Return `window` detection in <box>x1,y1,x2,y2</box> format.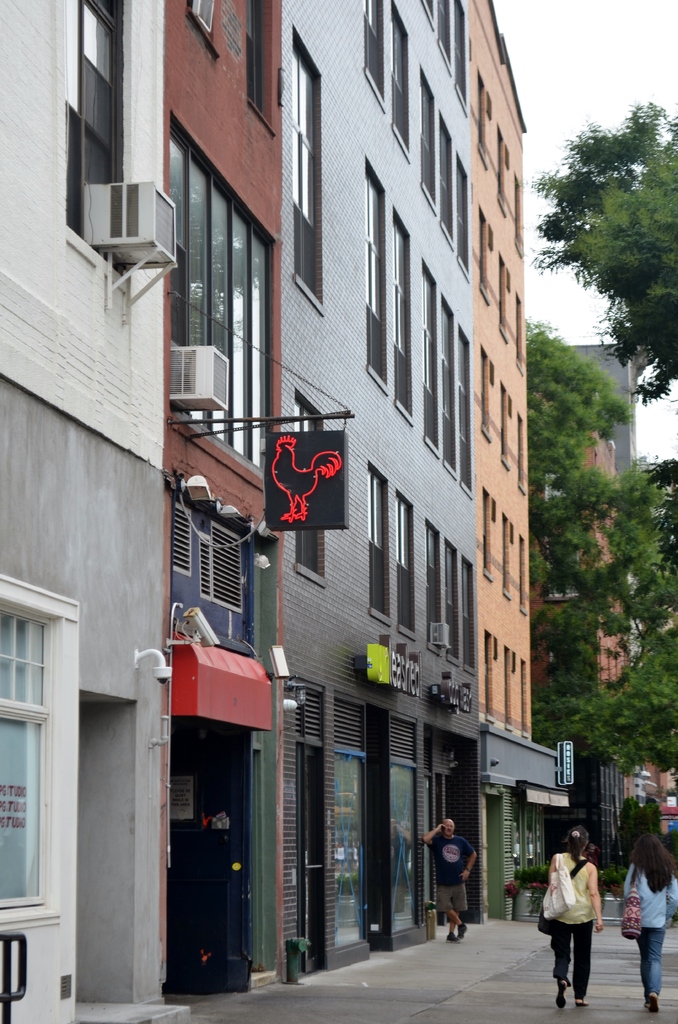
<box>295,29,323,319</box>.
